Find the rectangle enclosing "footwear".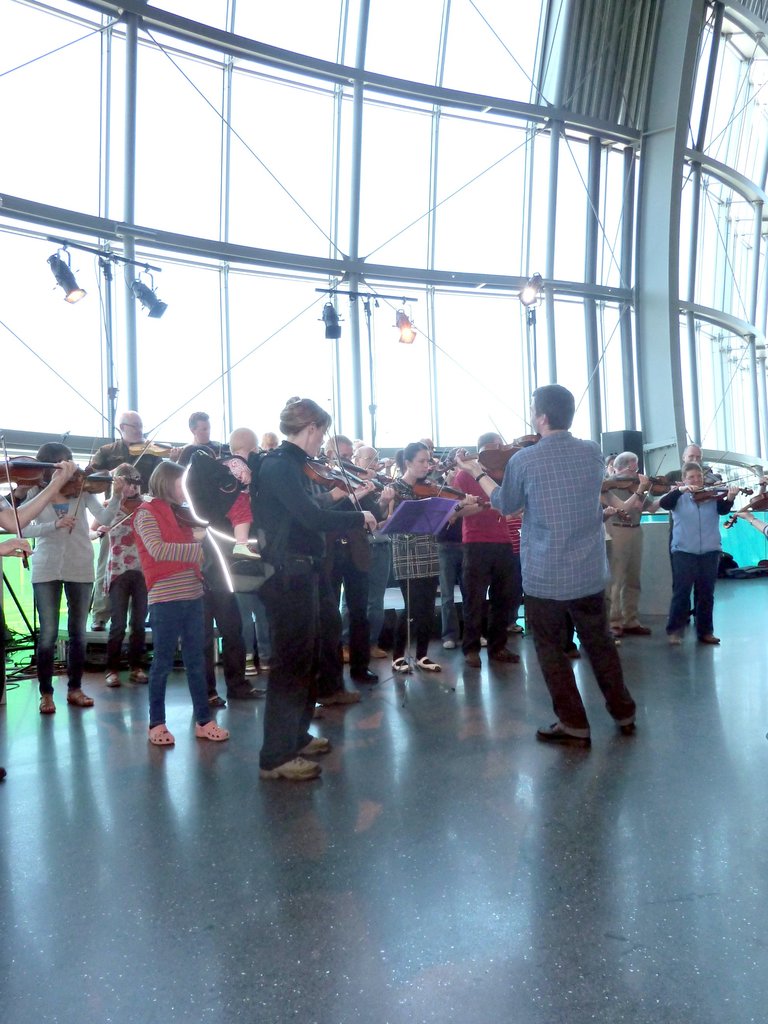
box=[191, 714, 236, 740].
